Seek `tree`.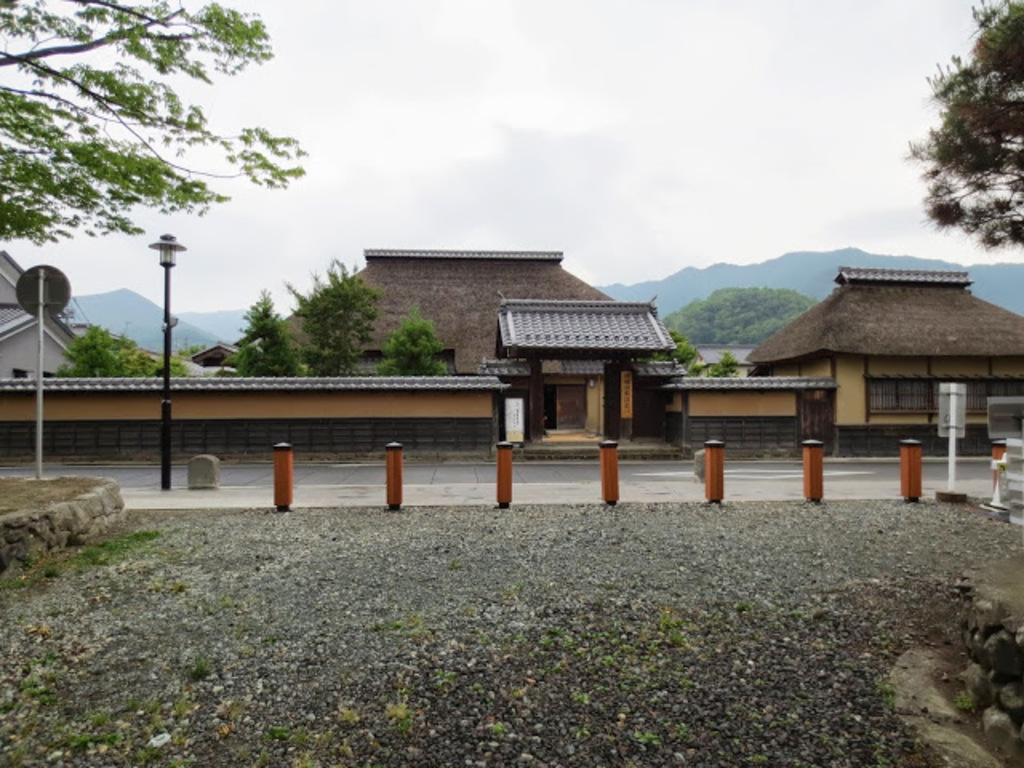
{"x1": 230, "y1": 291, "x2": 306, "y2": 376}.
